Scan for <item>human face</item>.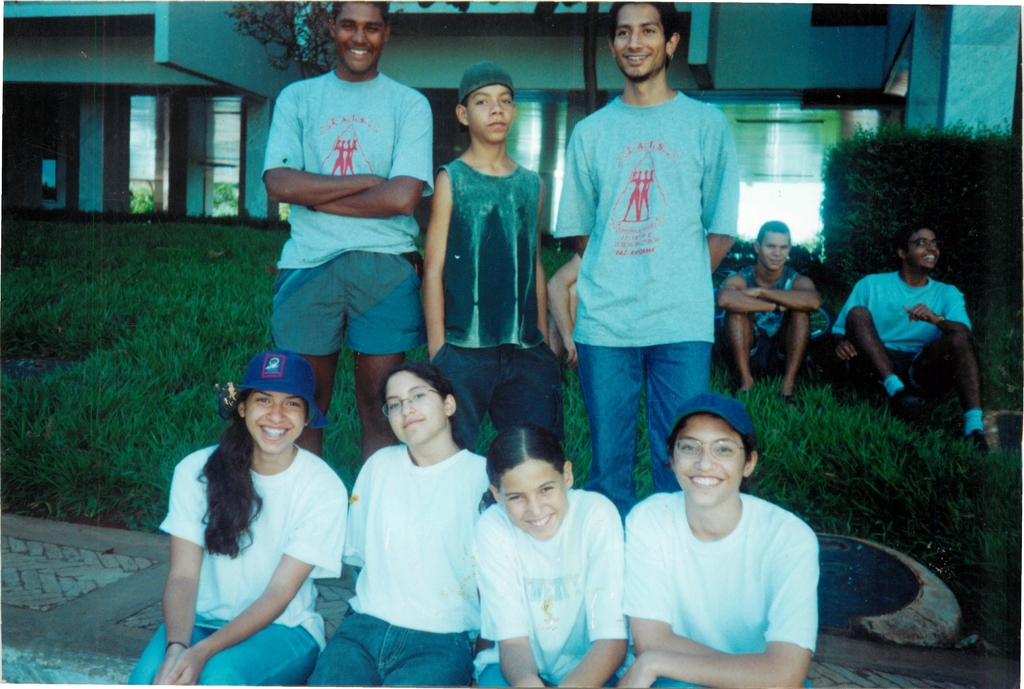
Scan result: rect(762, 234, 793, 275).
